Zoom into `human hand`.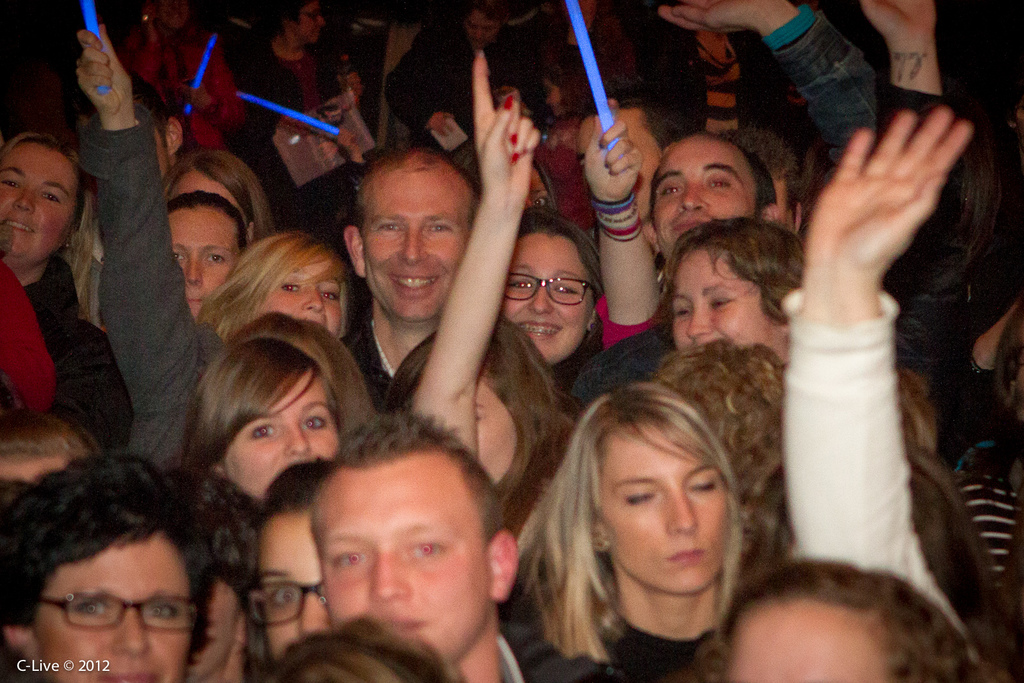
Zoom target: [left=334, top=129, right=362, bottom=155].
